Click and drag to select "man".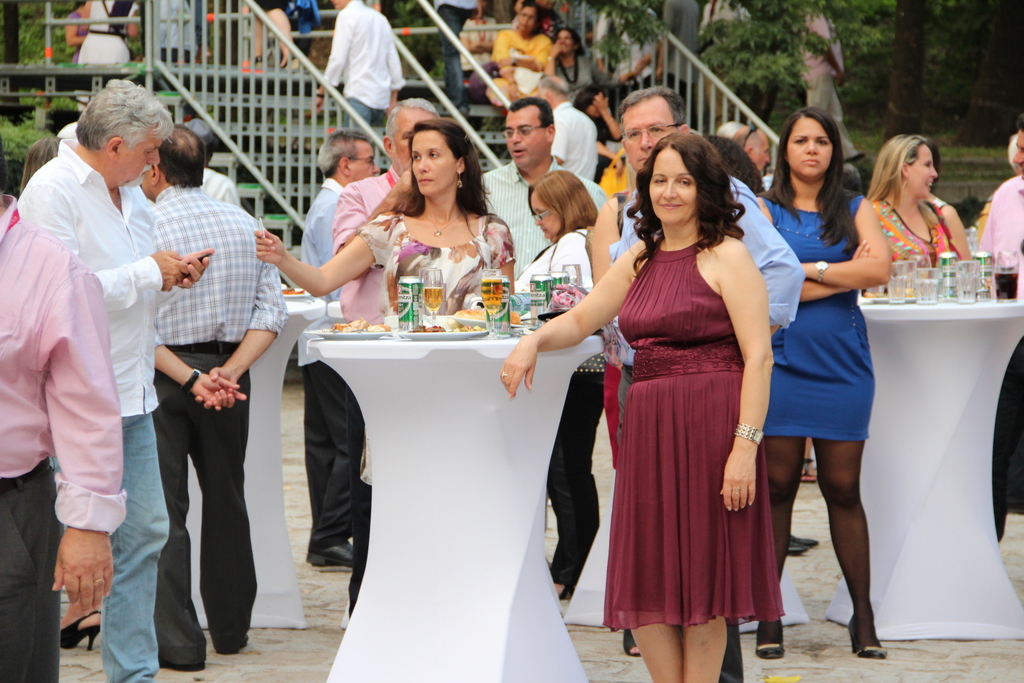
Selection: locate(483, 92, 601, 601).
